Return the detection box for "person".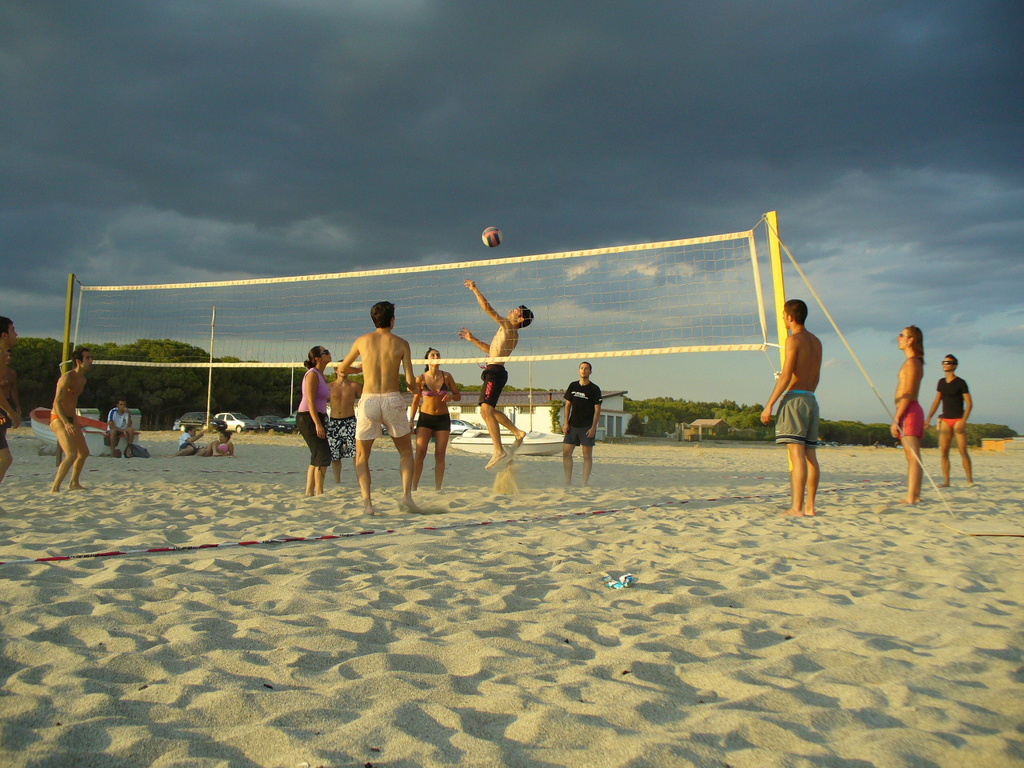
rect(203, 431, 230, 455).
